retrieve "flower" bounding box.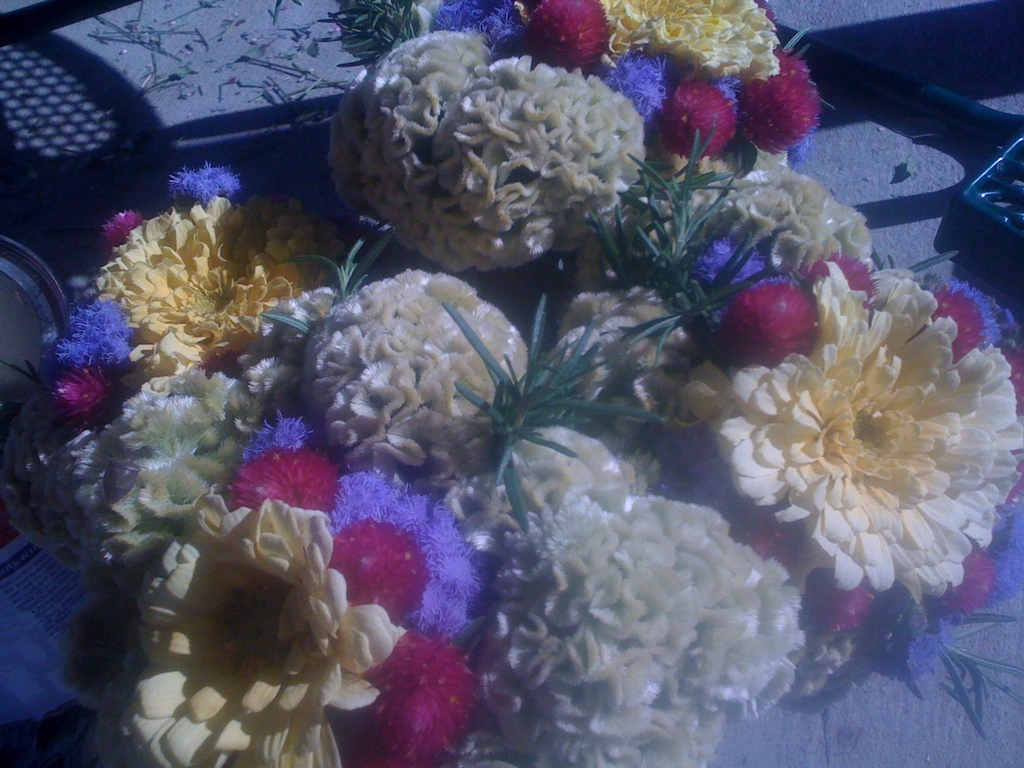
Bounding box: Rect(122, 500, 416, 767).
